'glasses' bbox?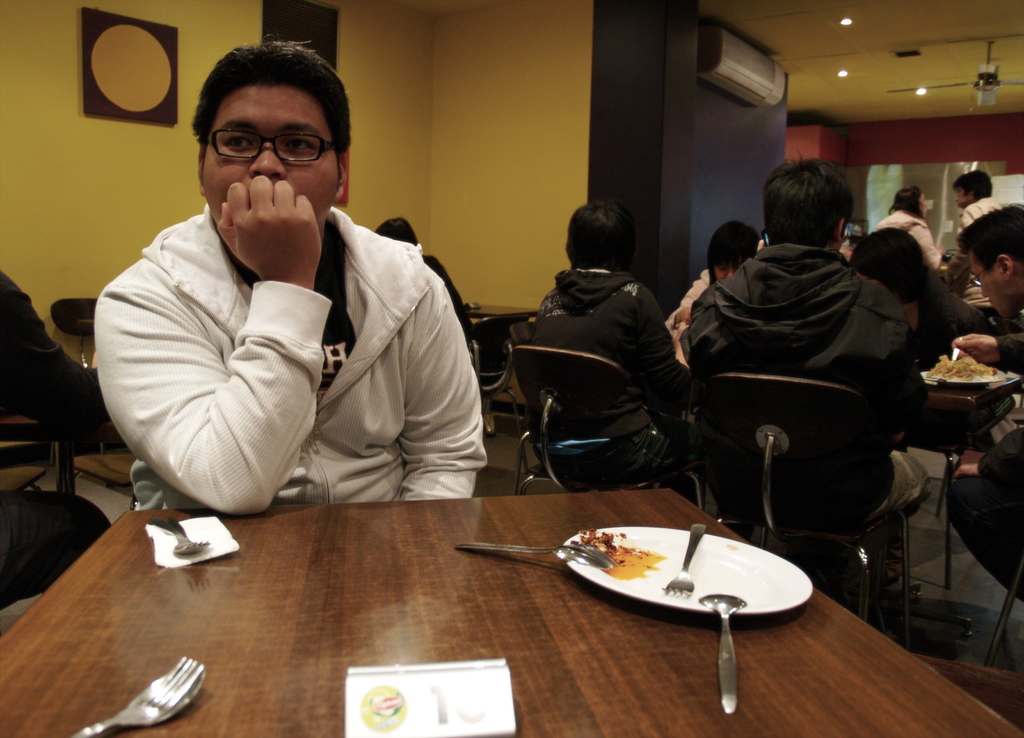
select_region(968, 269, 990, 290)
